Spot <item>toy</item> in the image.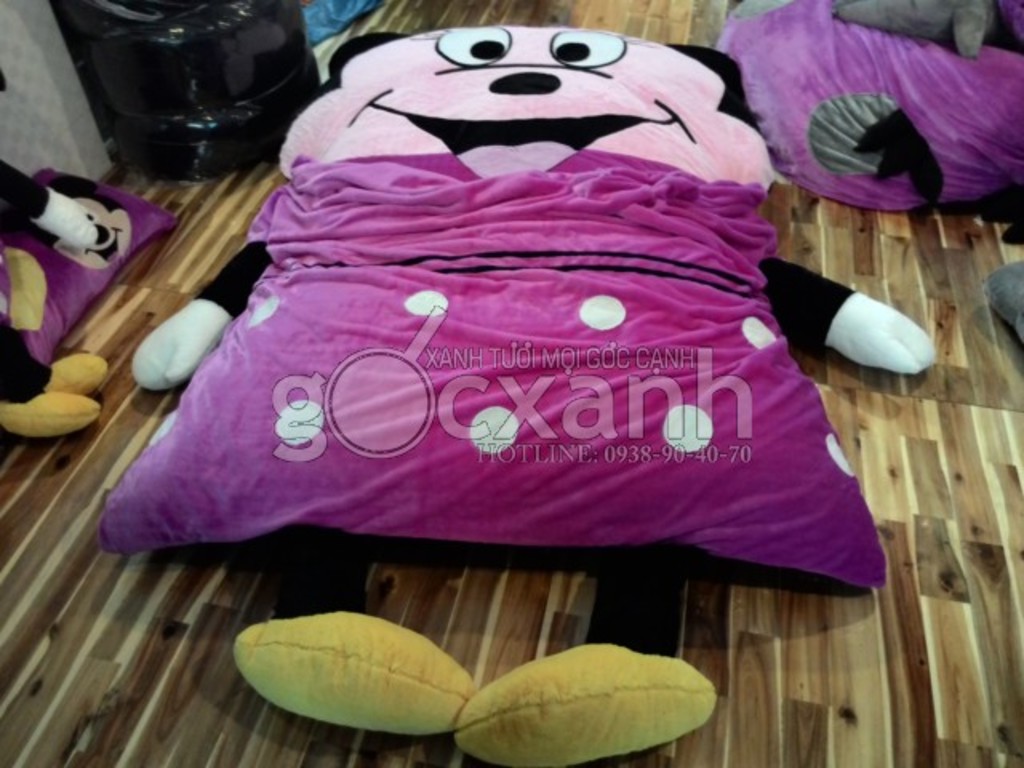
<item>toy</item> found at (left=0, top=67, right=90, bottom=430).
